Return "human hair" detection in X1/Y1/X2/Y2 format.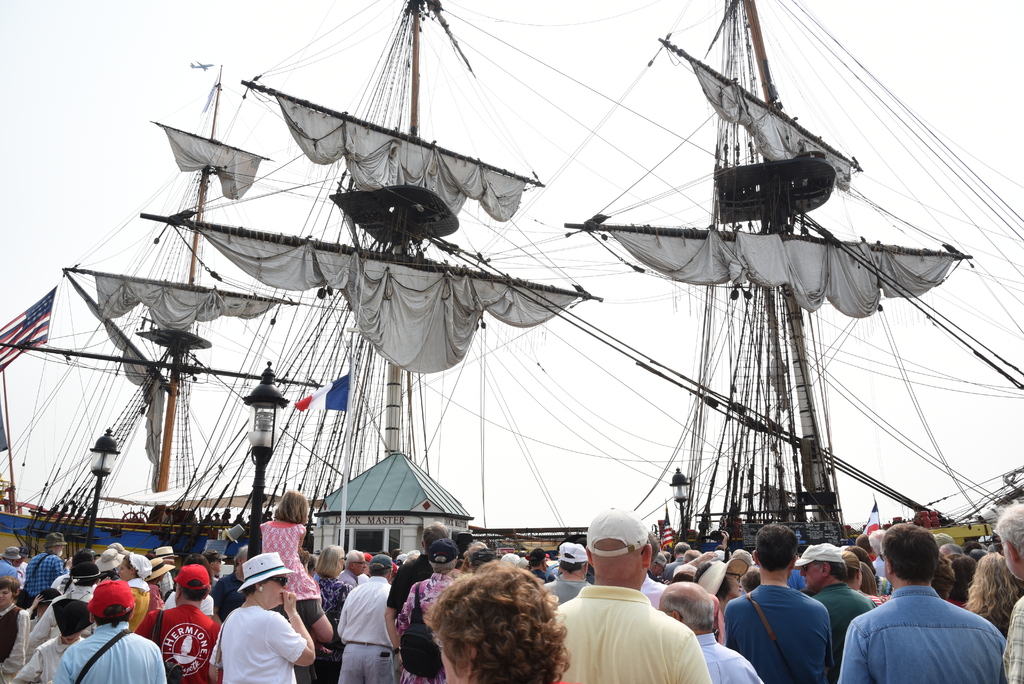
762/522/799/568.
